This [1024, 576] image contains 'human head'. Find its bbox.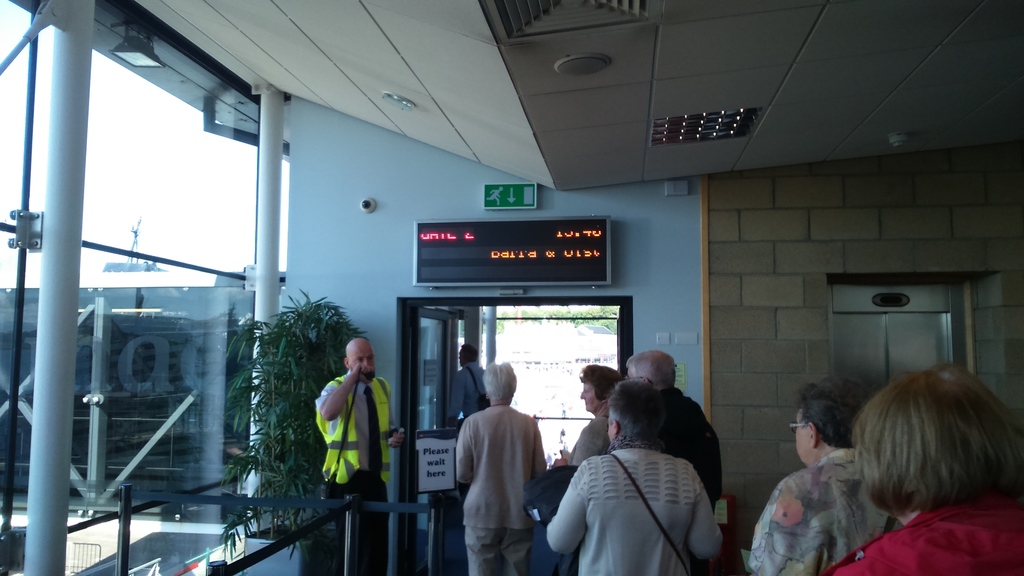
{"x1": 481, "y1": 364, "x2": 518, "y2": 406}.
